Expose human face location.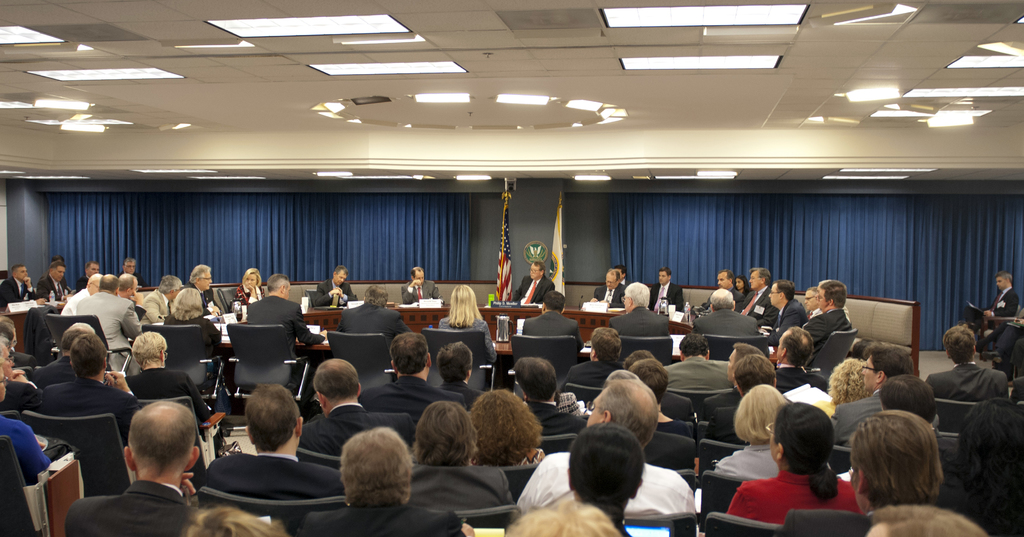
Exposed at (717,275,730,292).
